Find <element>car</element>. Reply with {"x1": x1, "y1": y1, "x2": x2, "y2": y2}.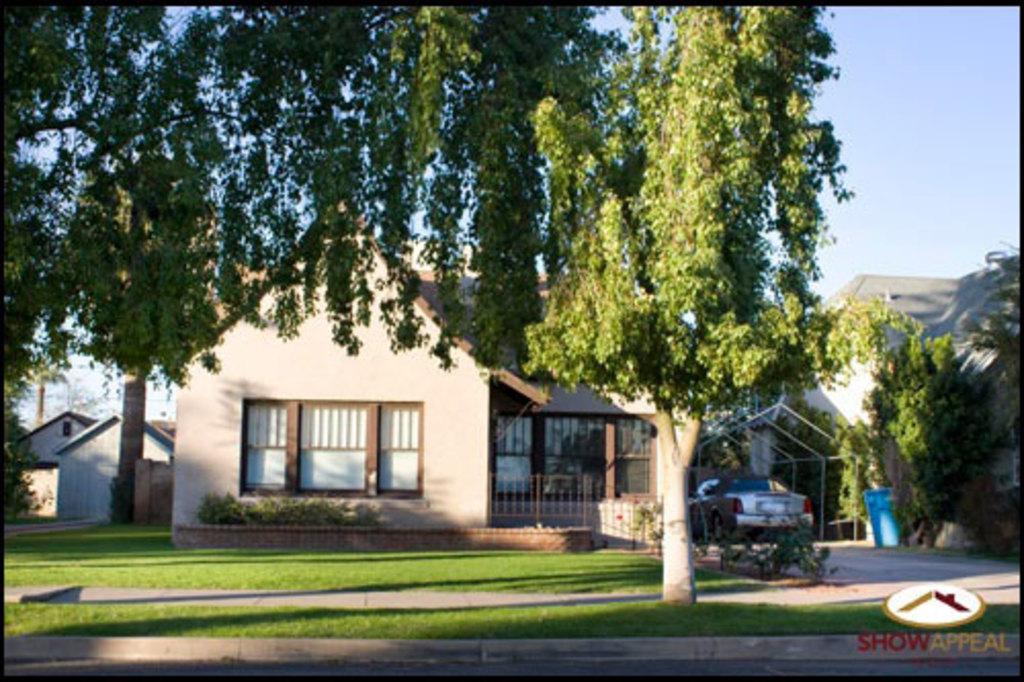
{"x1": 696, "y1": 473, "x2": 811, "y2": 535}.
